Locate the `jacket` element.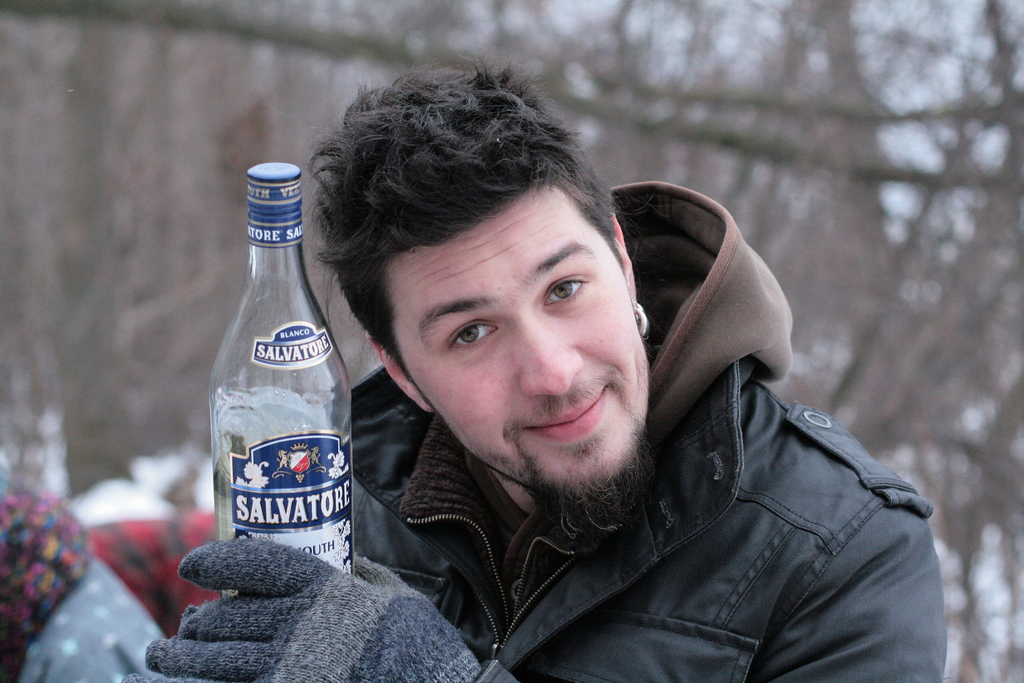
Element bbox: {"left": 182, "top": 117, "right": 918, "bottom": 682}.
